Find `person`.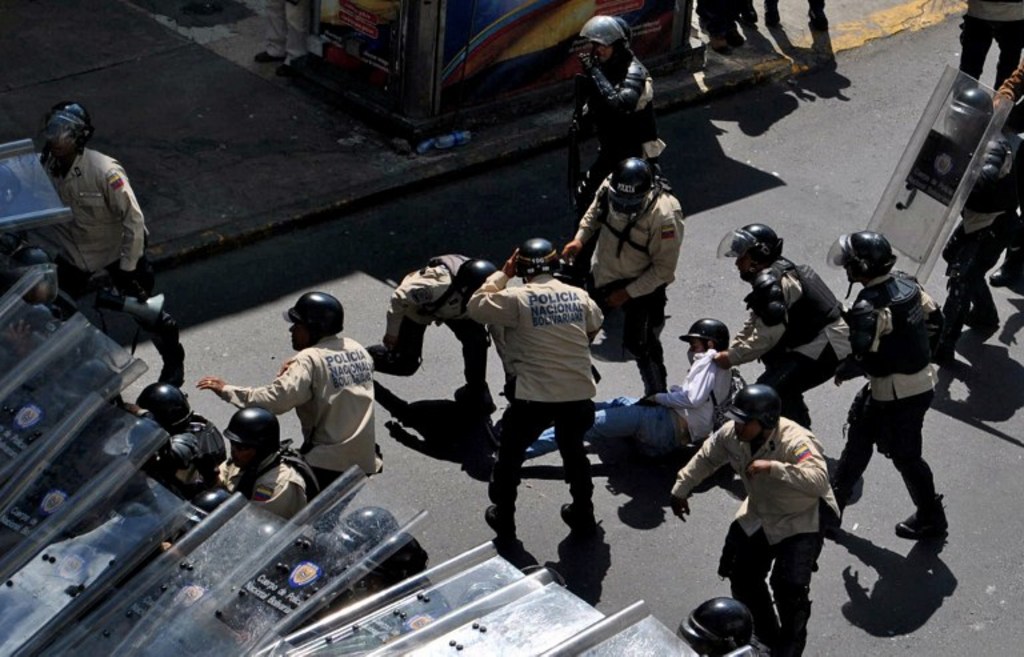
468 313 741 472.
